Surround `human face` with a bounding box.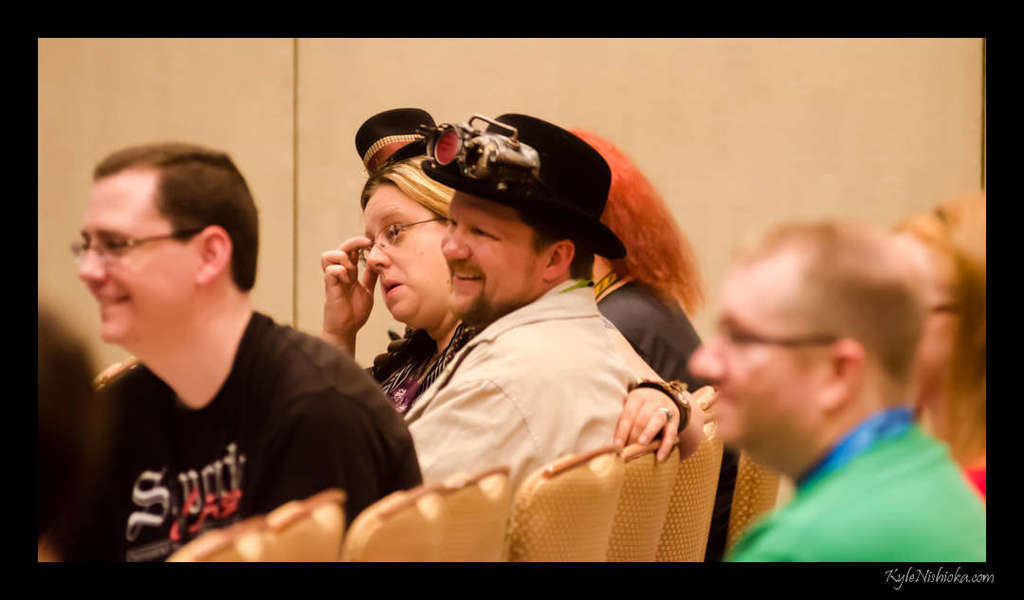
{"left": 444, "top": 192, "right": 541, "bottom": 318}.
